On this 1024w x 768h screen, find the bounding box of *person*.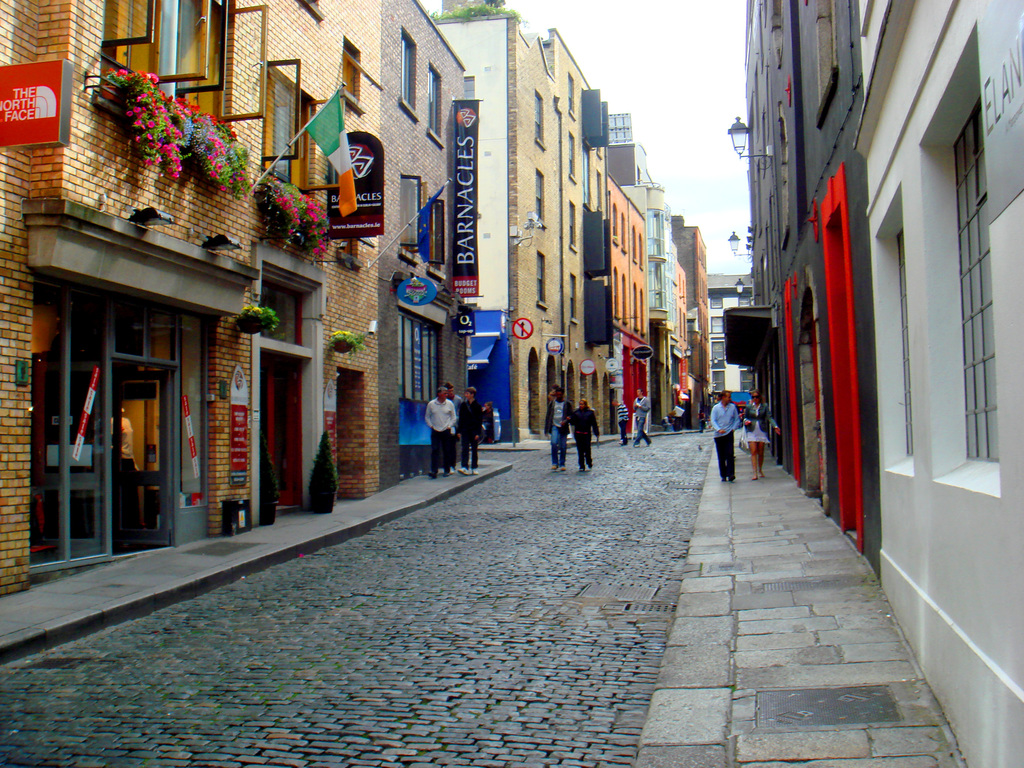
Bounding box: pyautogui.locateOnScreen(740, 389, 782, 482).
